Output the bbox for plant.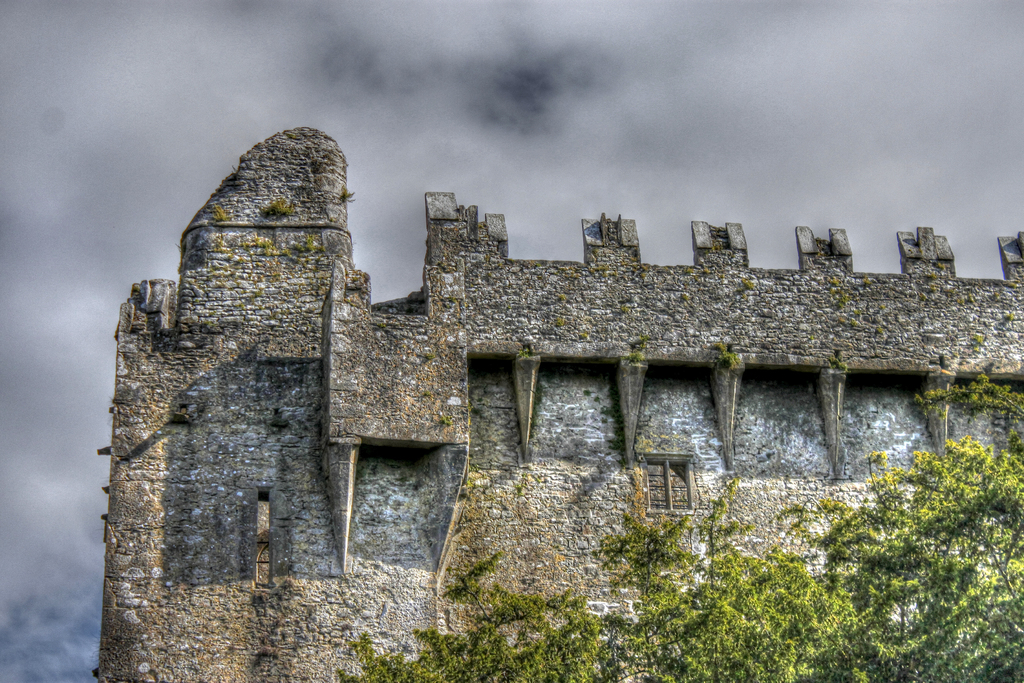
pyautogui.locateOnScreen(252, 236, 279, 256).
